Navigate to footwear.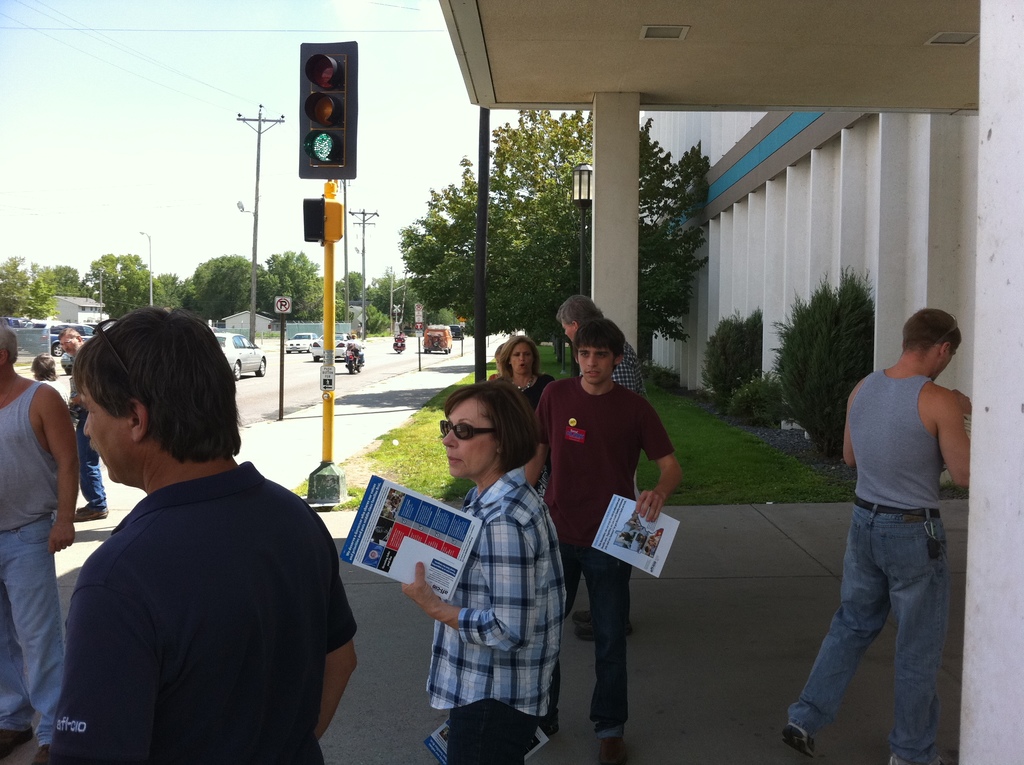
Navigation target: pyautogui.locateOnScreen(1, 728, 28, 757).
